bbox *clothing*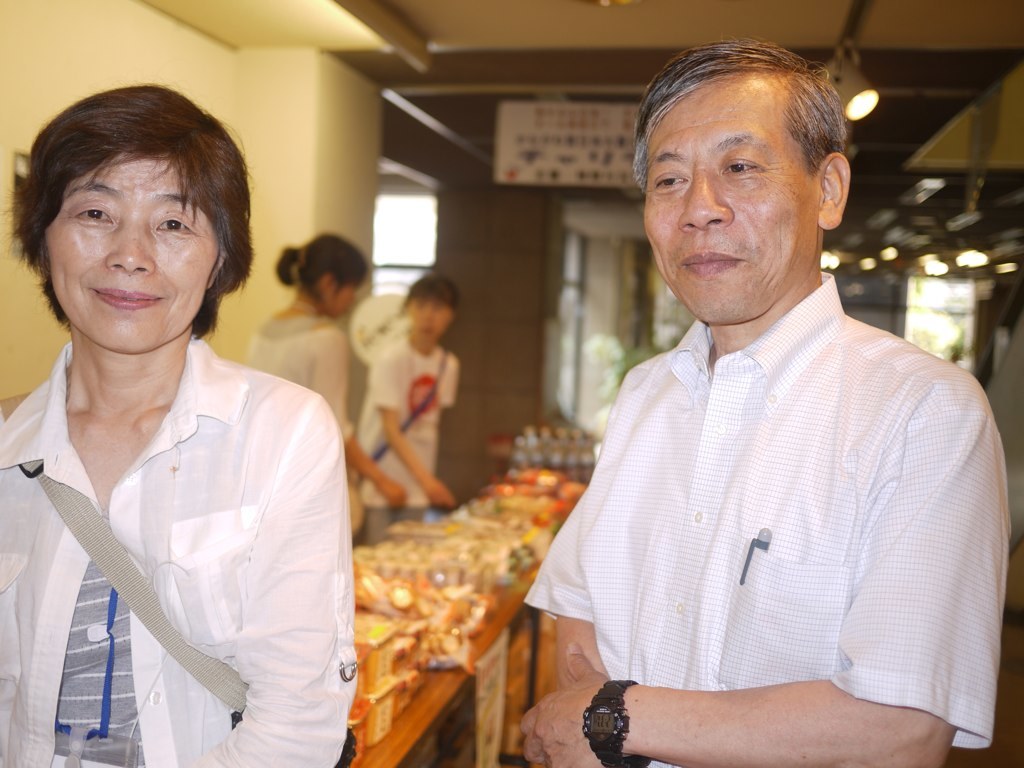
<region>244, 314, 377, 462</region>
